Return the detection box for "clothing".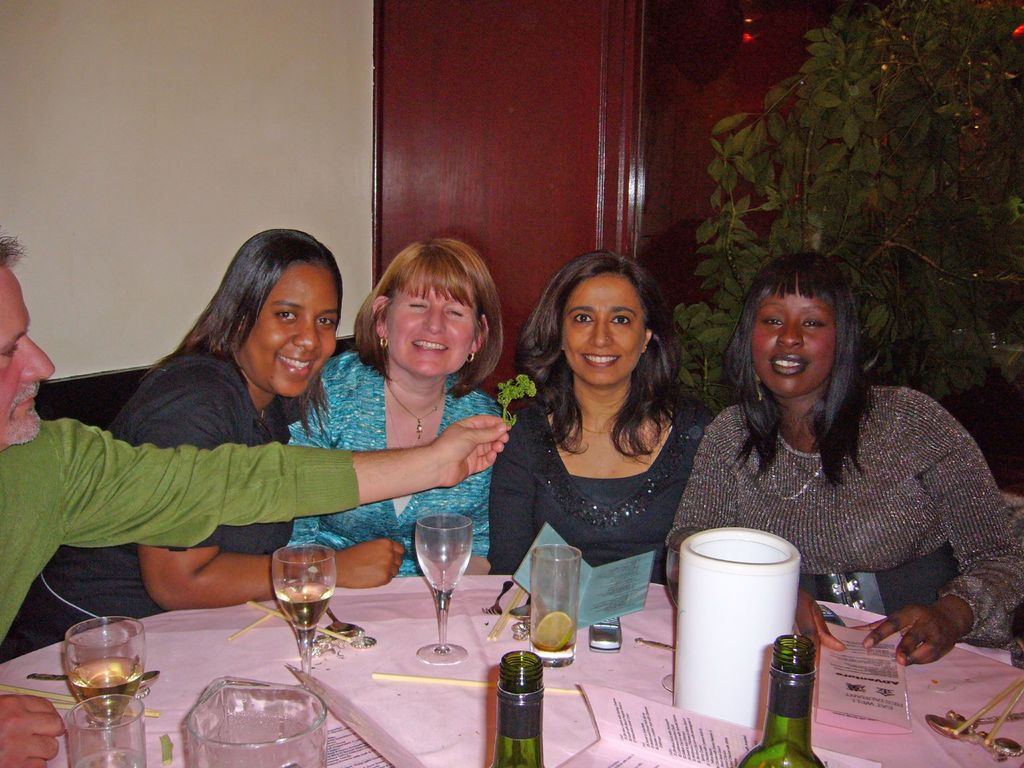
x1=0 y1=410 x2=357 y2=641.
